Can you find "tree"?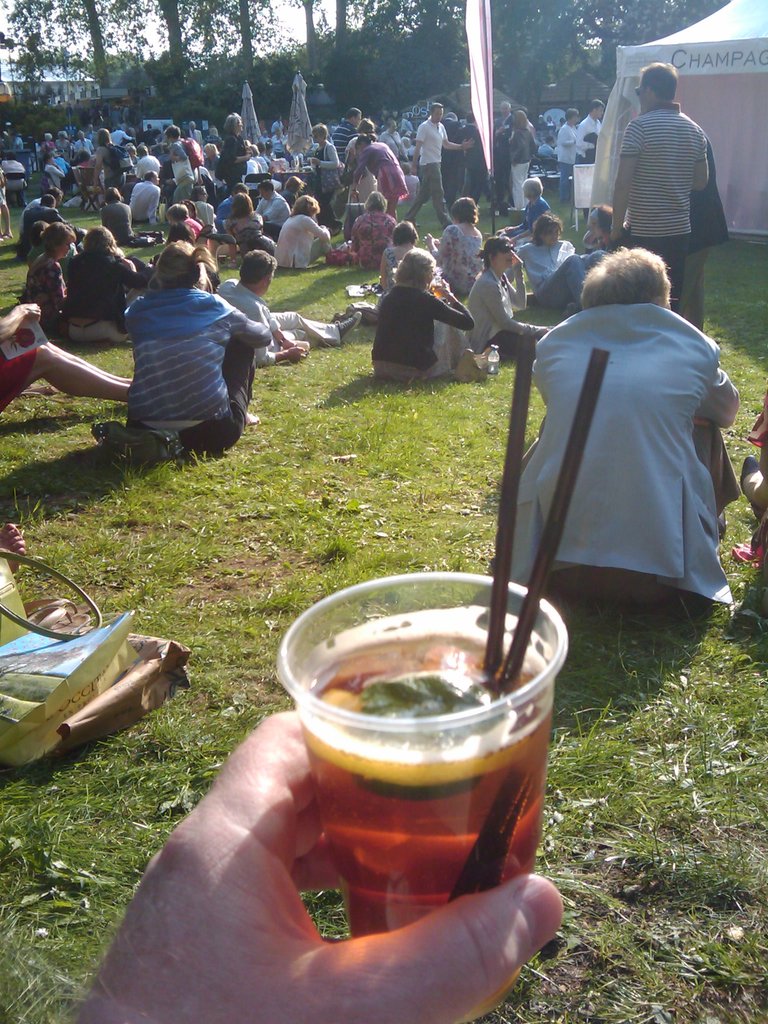
Yes, bounding box: [x1=32, y1=0, x2=139, y2=106].
